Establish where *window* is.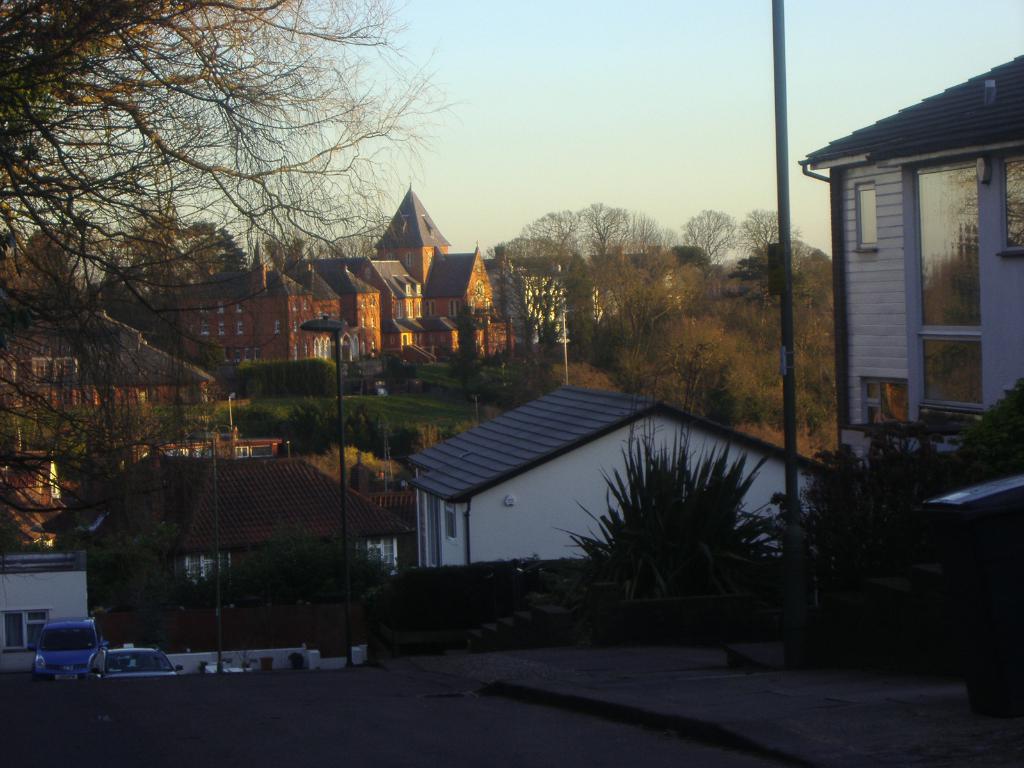
Established at box(383, 252, 394, 260).
